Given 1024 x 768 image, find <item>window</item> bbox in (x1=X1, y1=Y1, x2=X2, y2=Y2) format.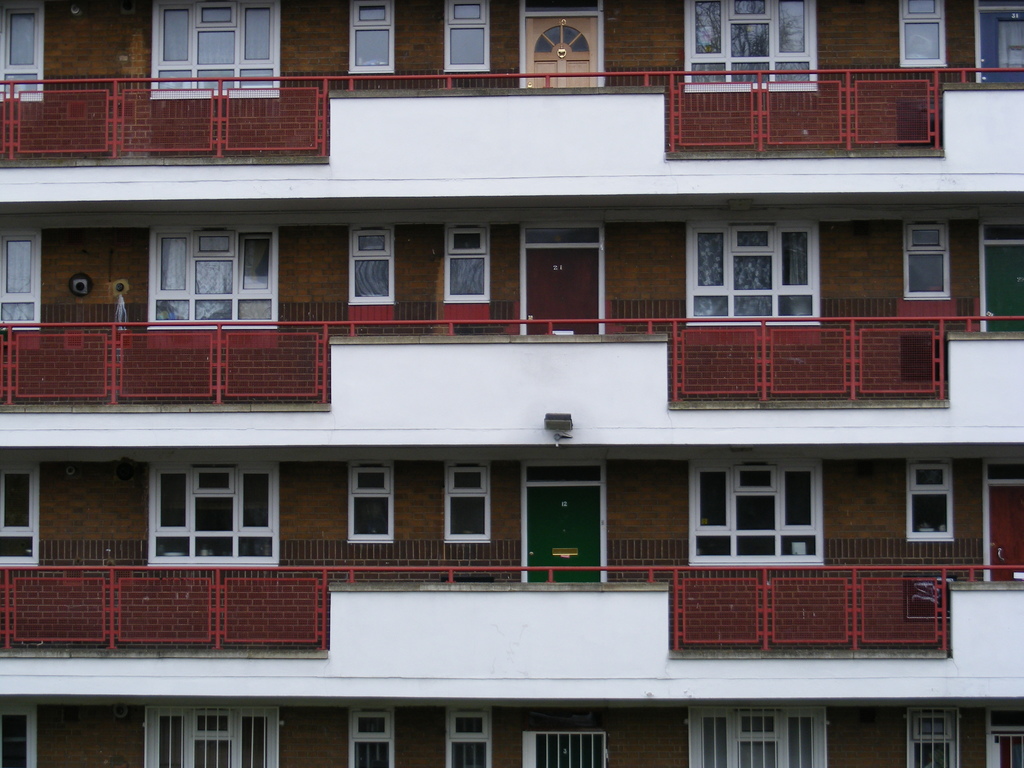
(x1=150, y1=0, x2=280, y2=95).
